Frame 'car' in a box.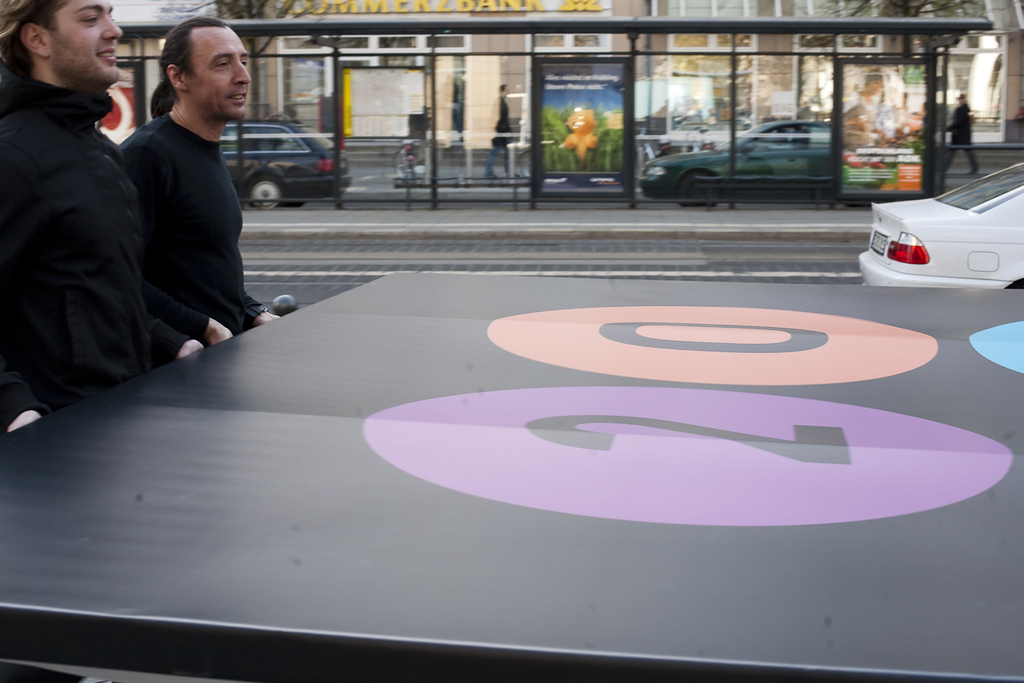
l=857, t=160, r=1023, b=288.
